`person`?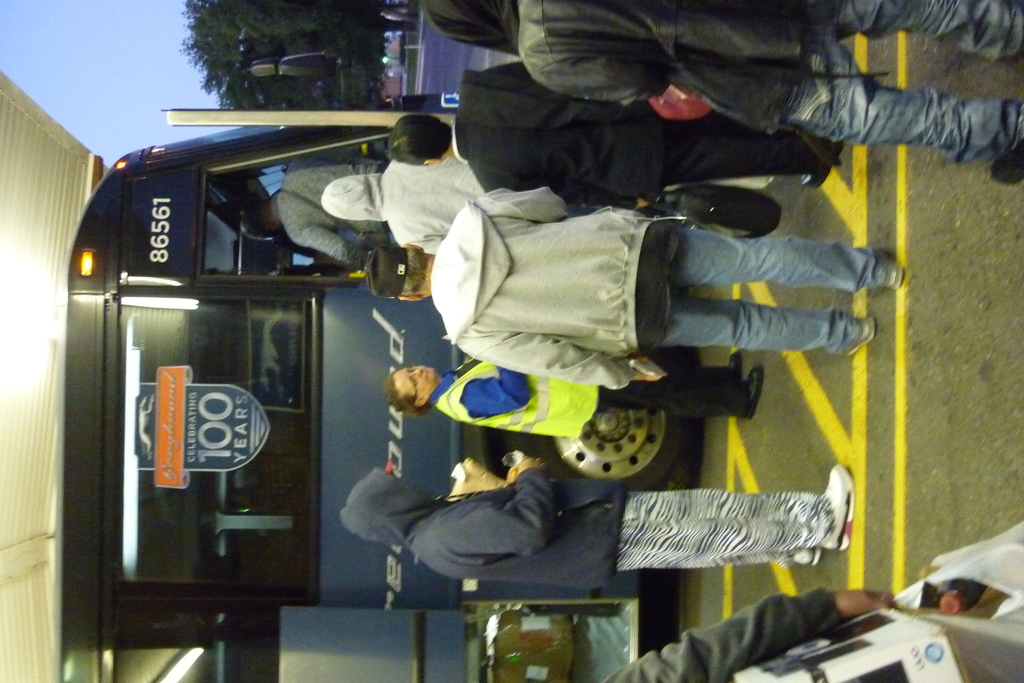
342:454:856:586
